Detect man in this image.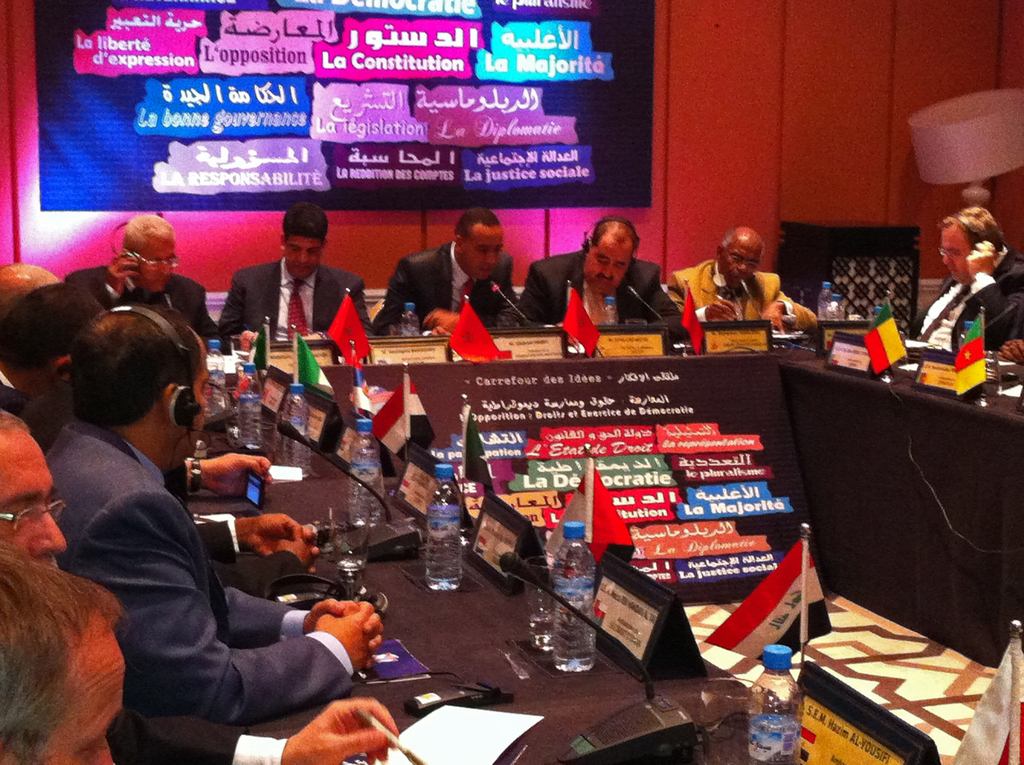
Detection: [0,282,104,451].
